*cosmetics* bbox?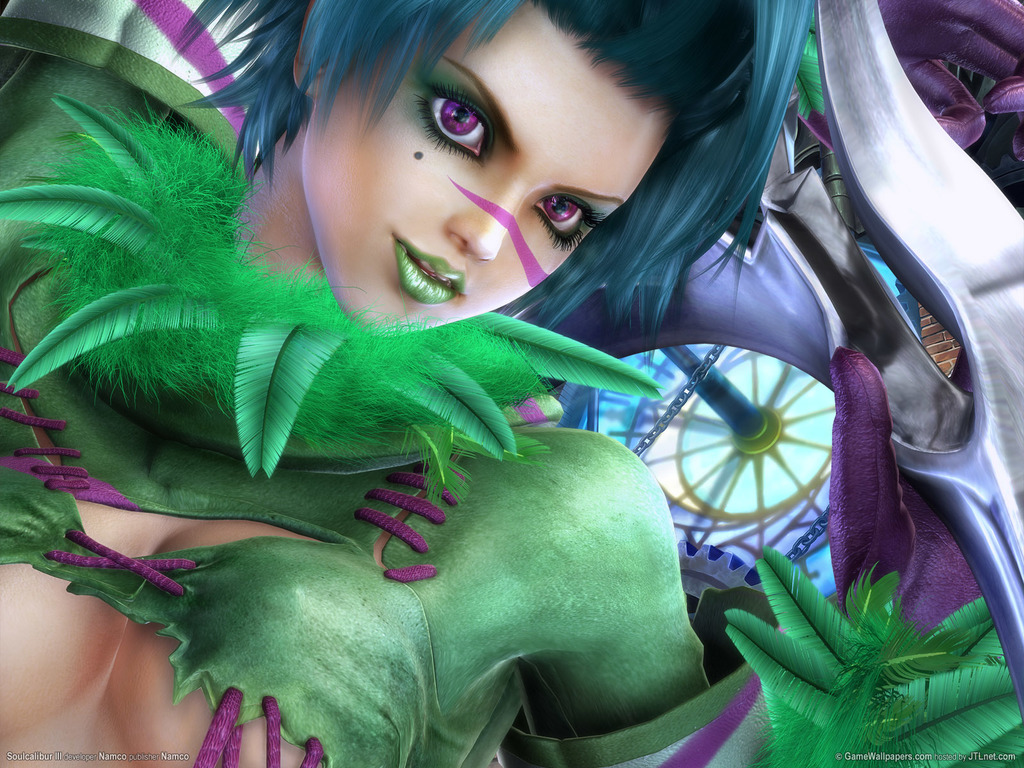
<box>395,232,468,307</box>
